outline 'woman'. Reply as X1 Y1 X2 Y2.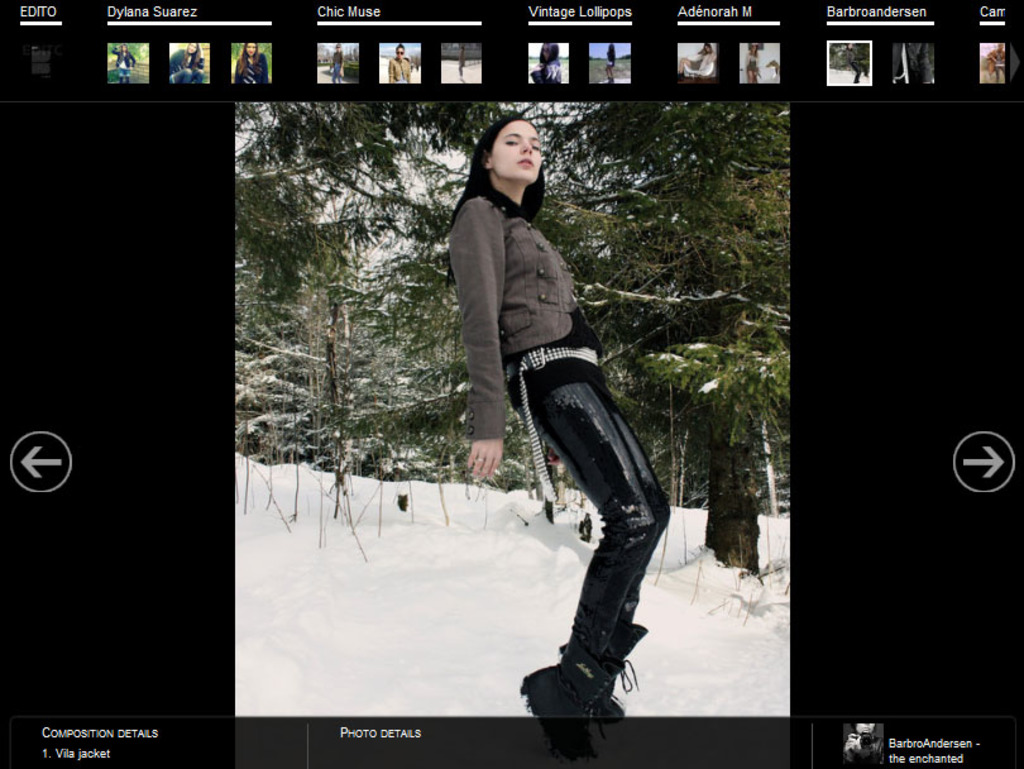
745 42 759 80.
